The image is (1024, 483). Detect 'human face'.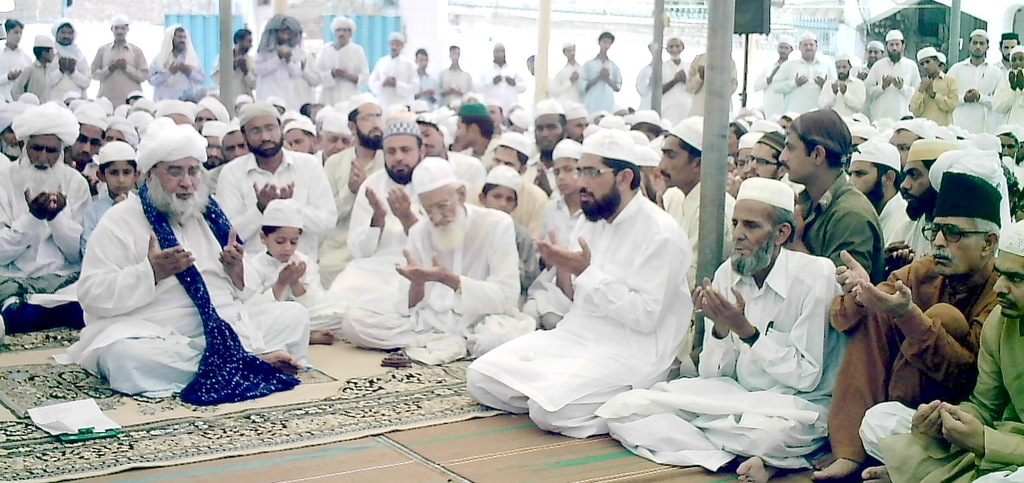
Detection: (left=112, top=25, right=128, bottom=41).
